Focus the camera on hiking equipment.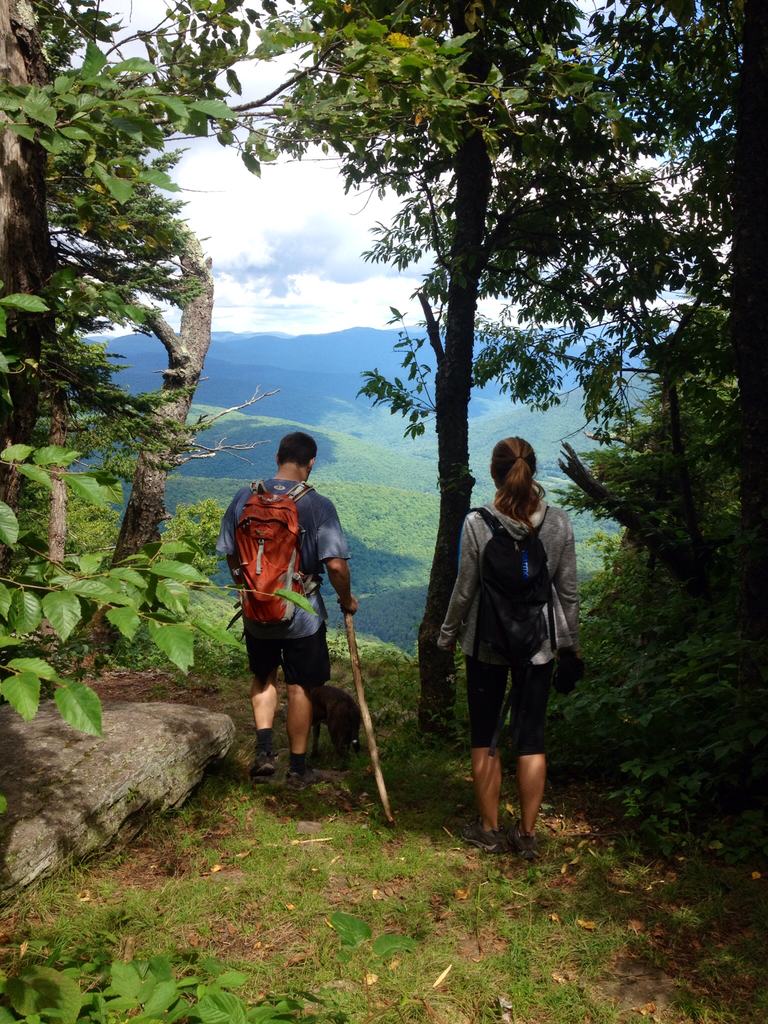
Focus region: crop(343, 602, 397, 822).
